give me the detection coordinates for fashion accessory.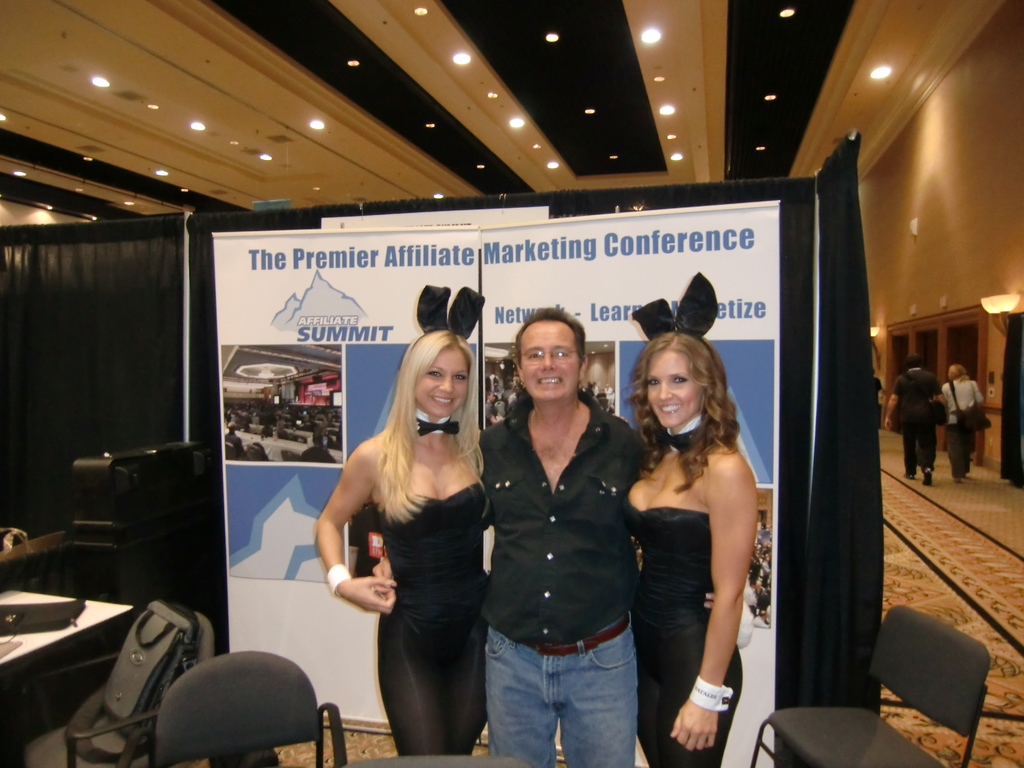
411,404,458,437.
